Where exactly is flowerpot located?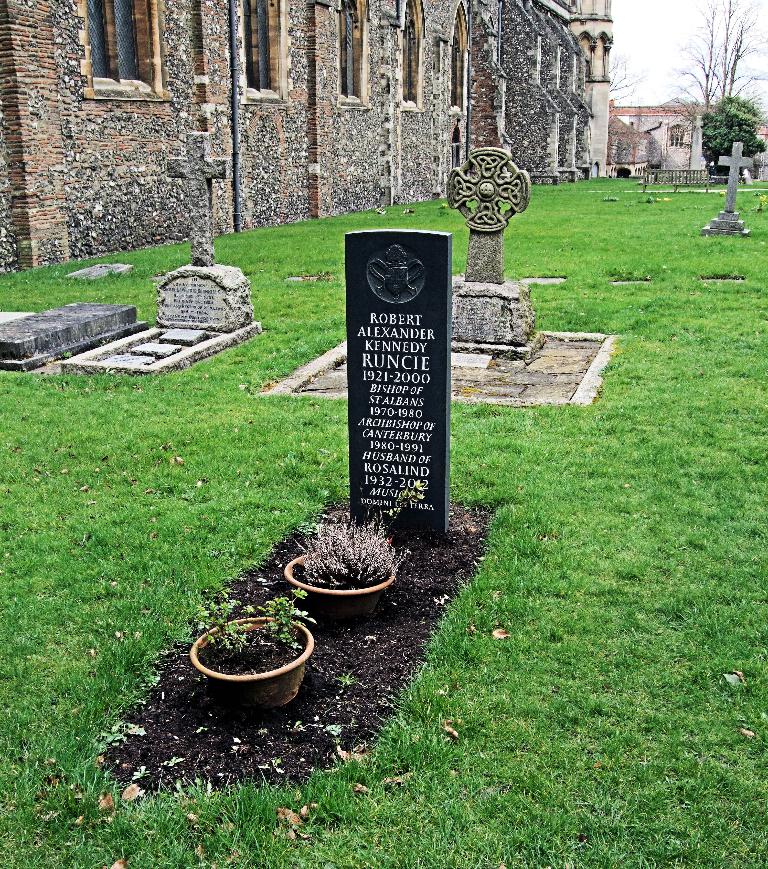
Its bounding box is rect(281, 549, 396, 614).
